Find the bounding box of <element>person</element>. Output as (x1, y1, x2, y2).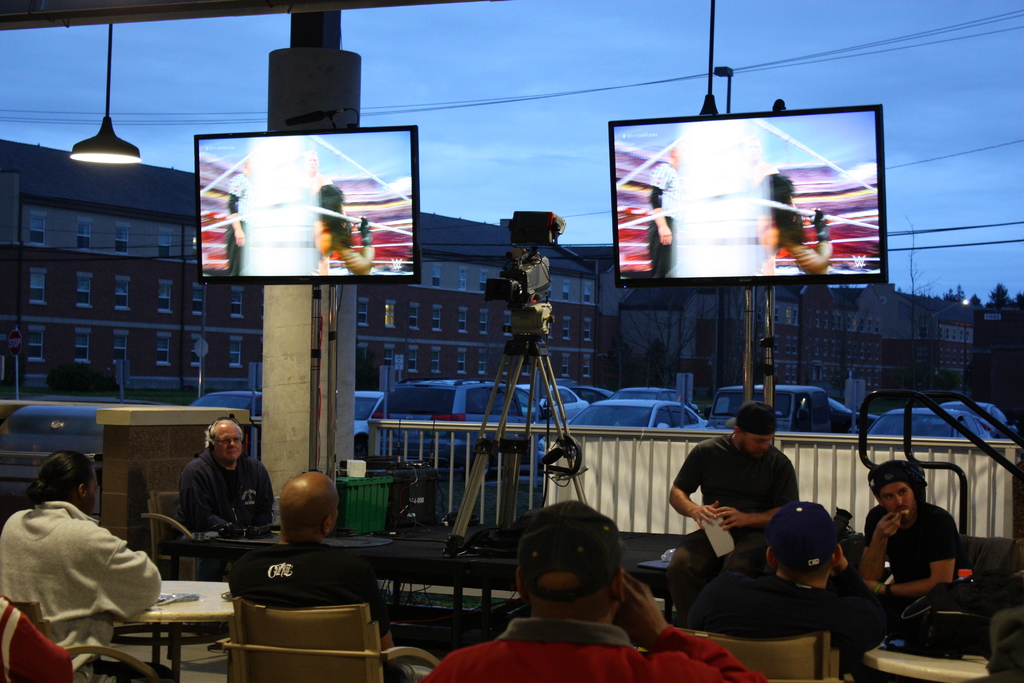
(859, 459, 959, 648).
